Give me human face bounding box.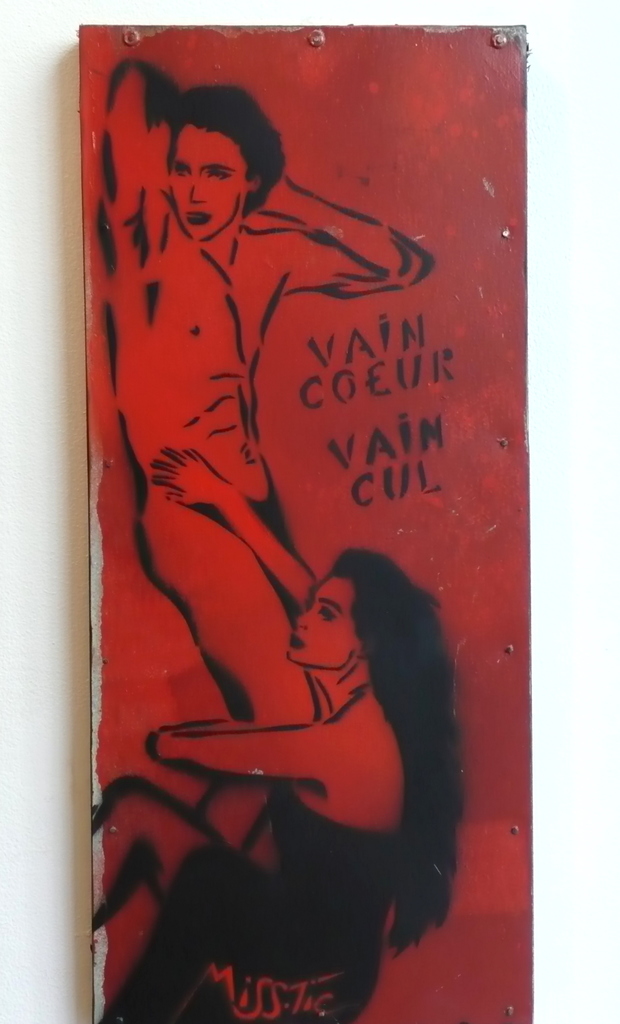
pyautogui.locateOnScreen(172, 127, 242, 244).
